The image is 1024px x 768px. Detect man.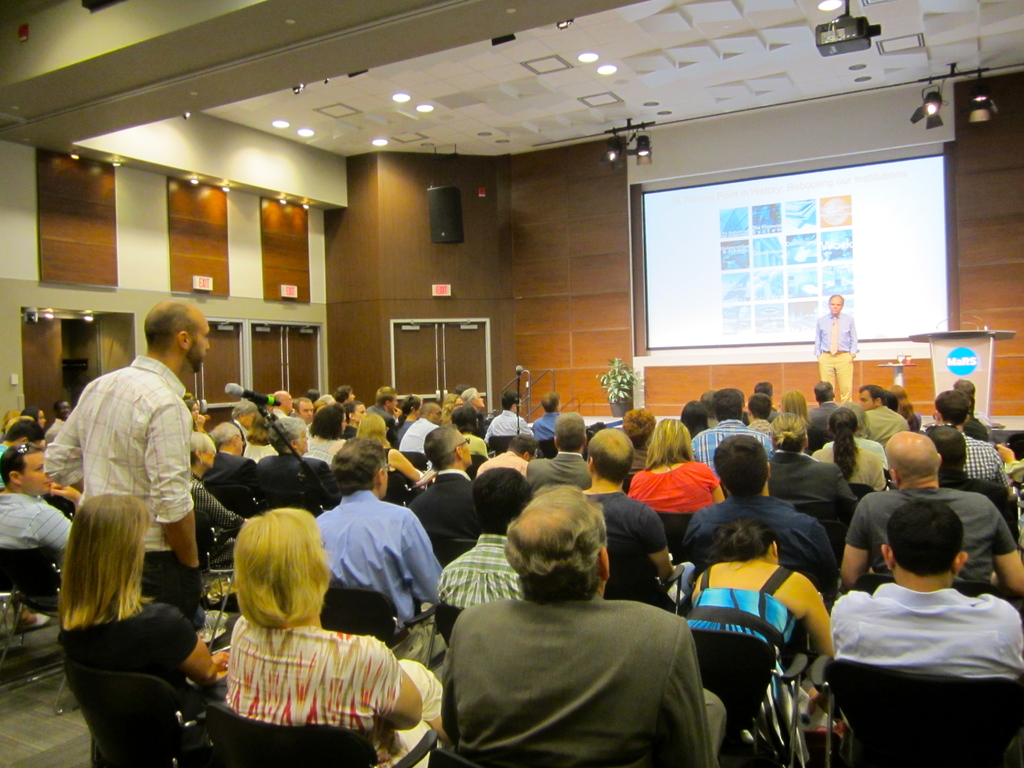
Detection: (483, 391, 529, 447).
